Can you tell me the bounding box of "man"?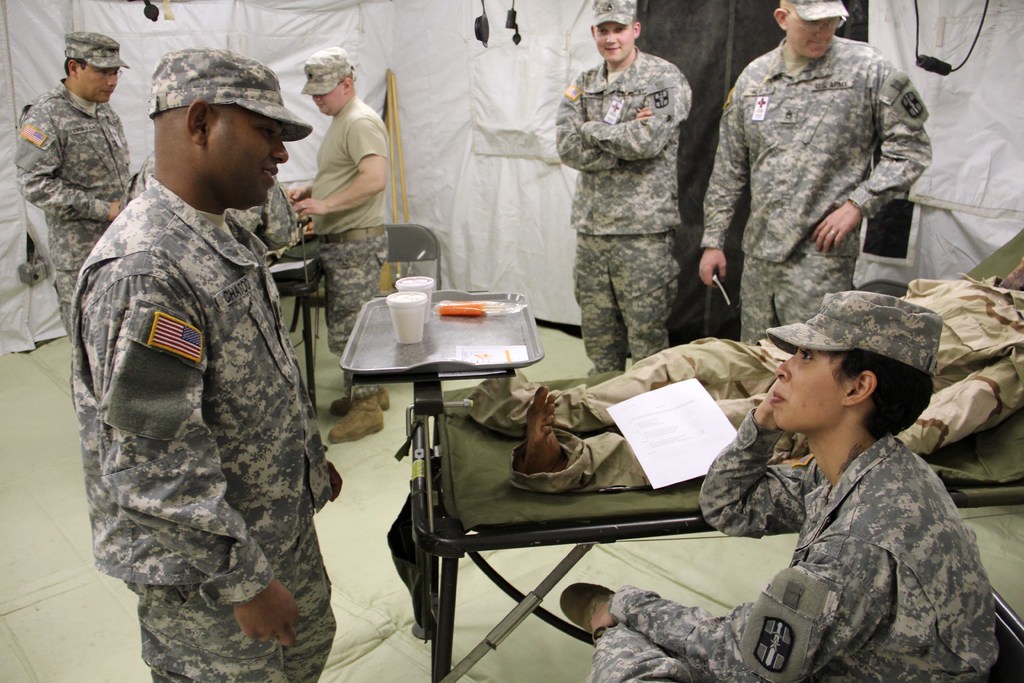
box(559, 3, 694, 367).
